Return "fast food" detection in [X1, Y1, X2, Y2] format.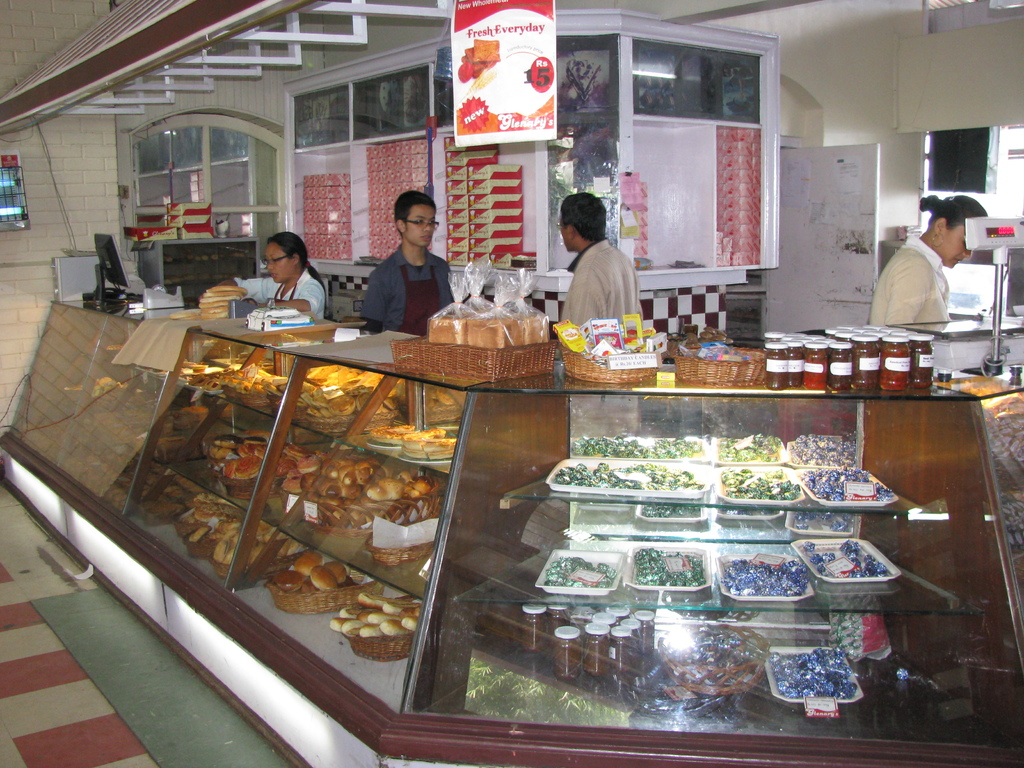
[220, 519, 292, 563].
